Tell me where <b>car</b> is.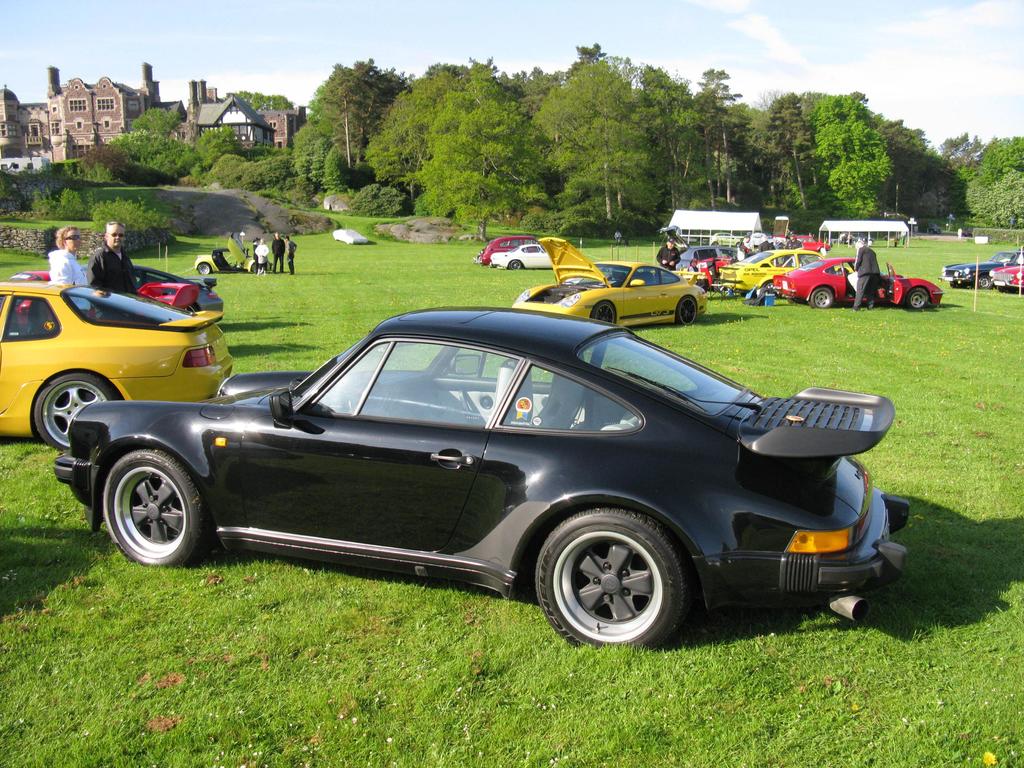
<b>car</b> is at <bbox>126, 263, 225, 320</bbox>.
